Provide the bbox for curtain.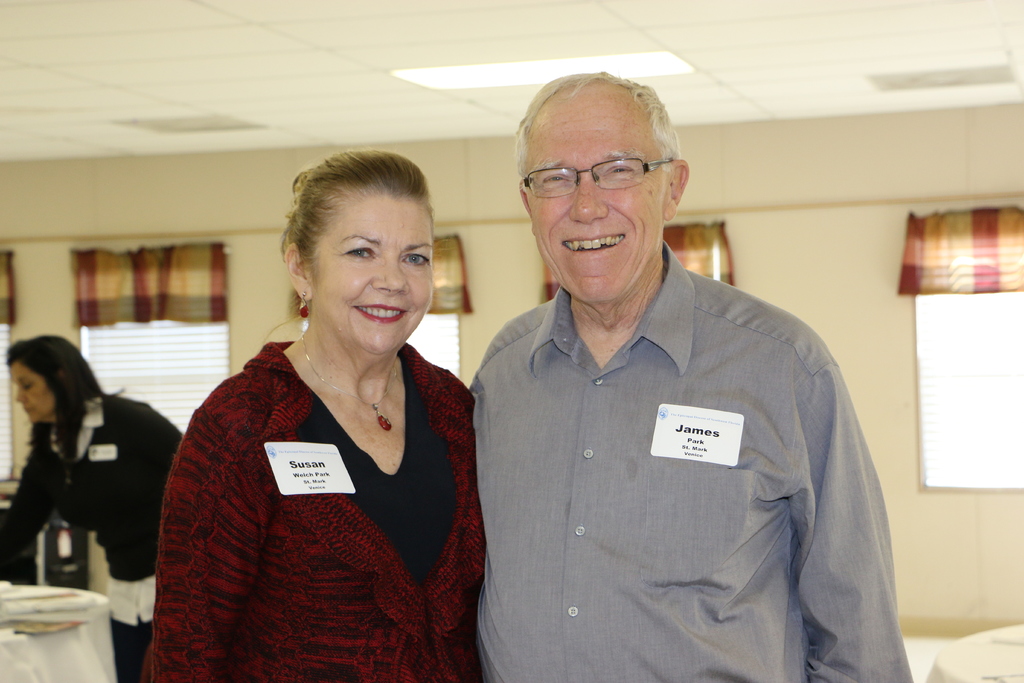
box=[67, 243, 230, 325].
